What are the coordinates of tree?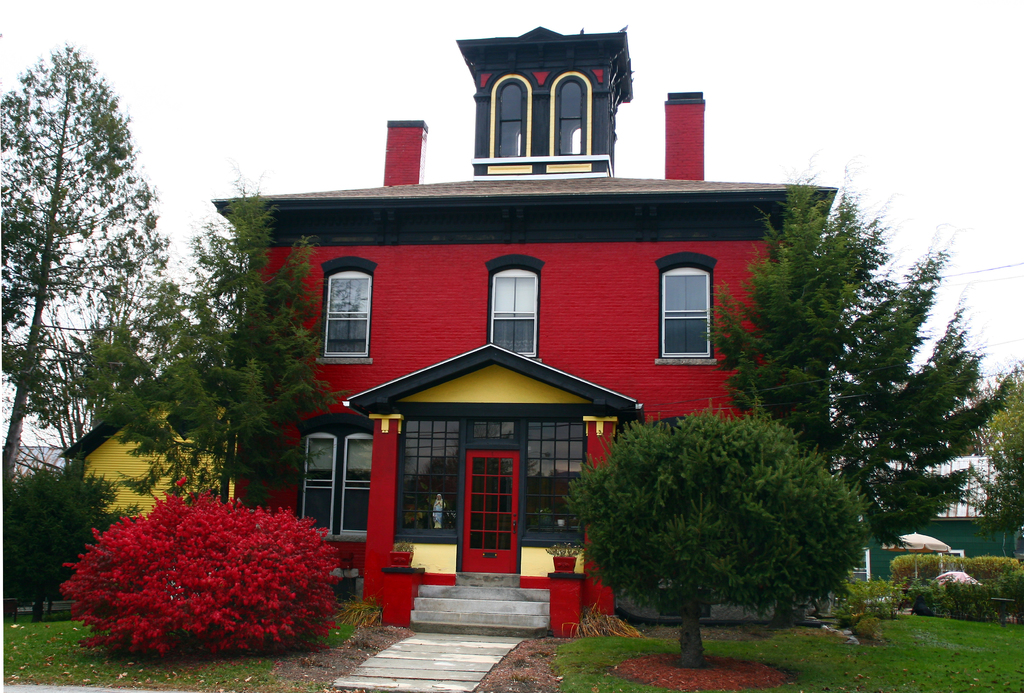
pyautogui.locateOnScreen(737, 174, 1004, 582).
